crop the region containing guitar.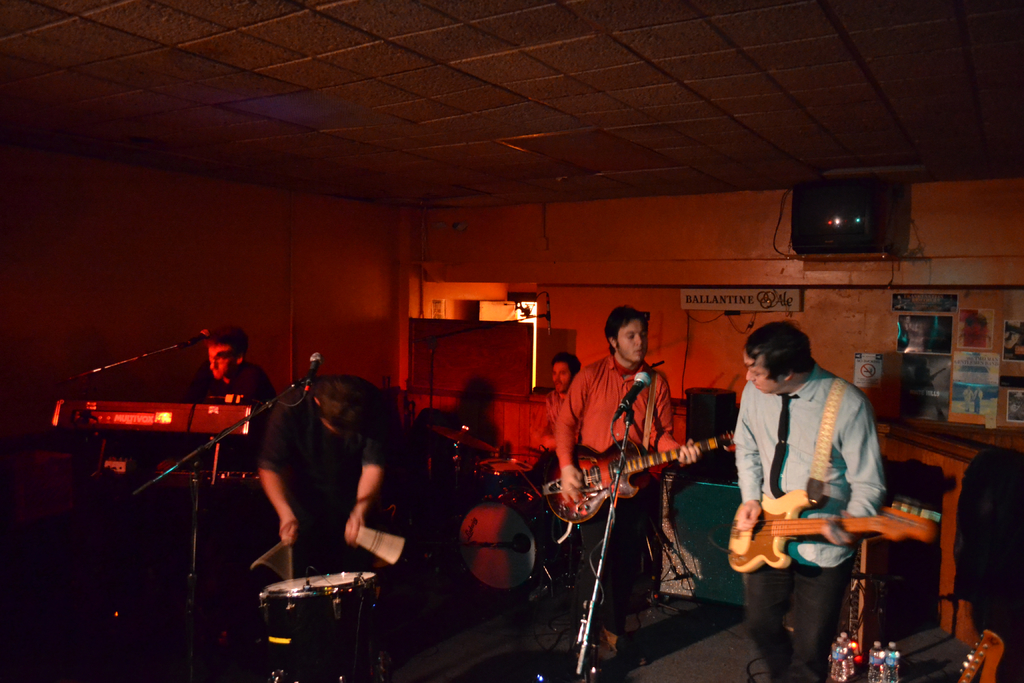
Crop region: Rect(726, 485, 941, 575).
